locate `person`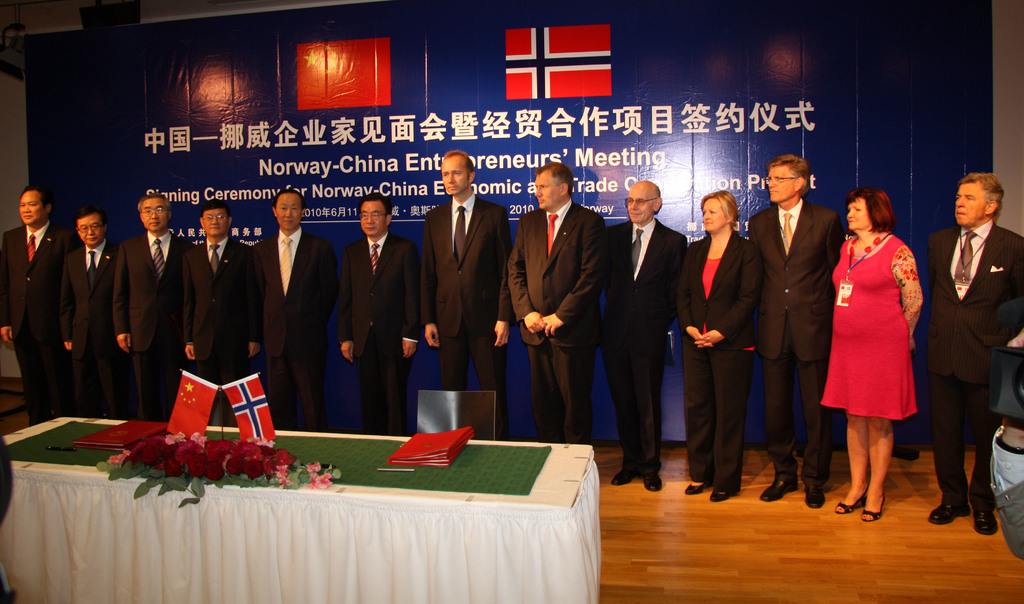
crop(602, 179, 687, 492)
